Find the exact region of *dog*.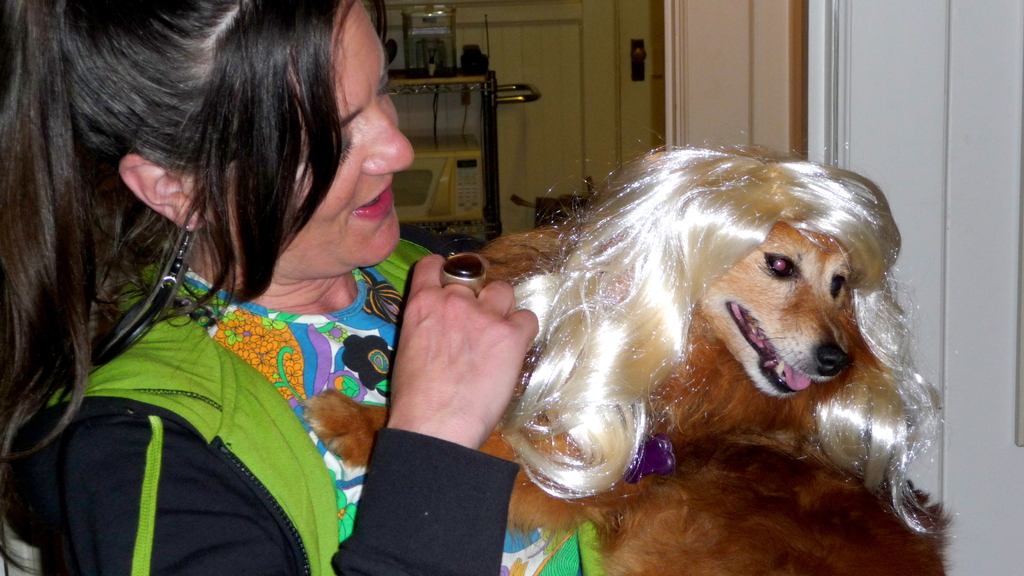
Exact region: pyautogui.locateOnScreen(459, 128, 961, 540).
